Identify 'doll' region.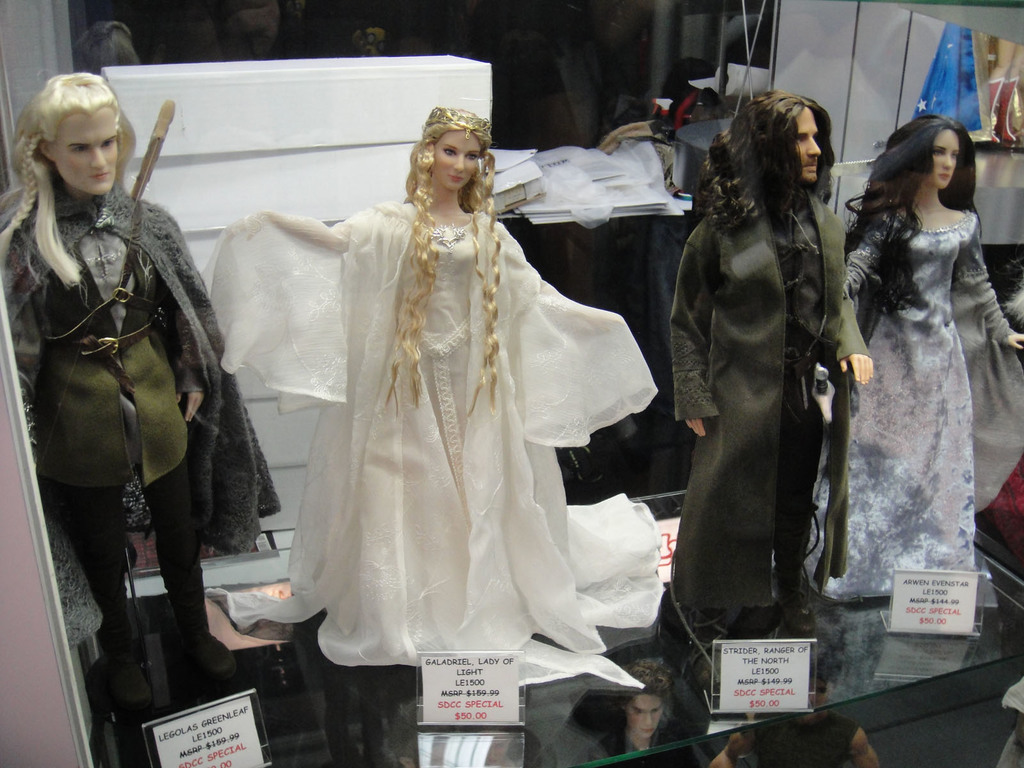
Region: region(655, 90, 878, 626).
